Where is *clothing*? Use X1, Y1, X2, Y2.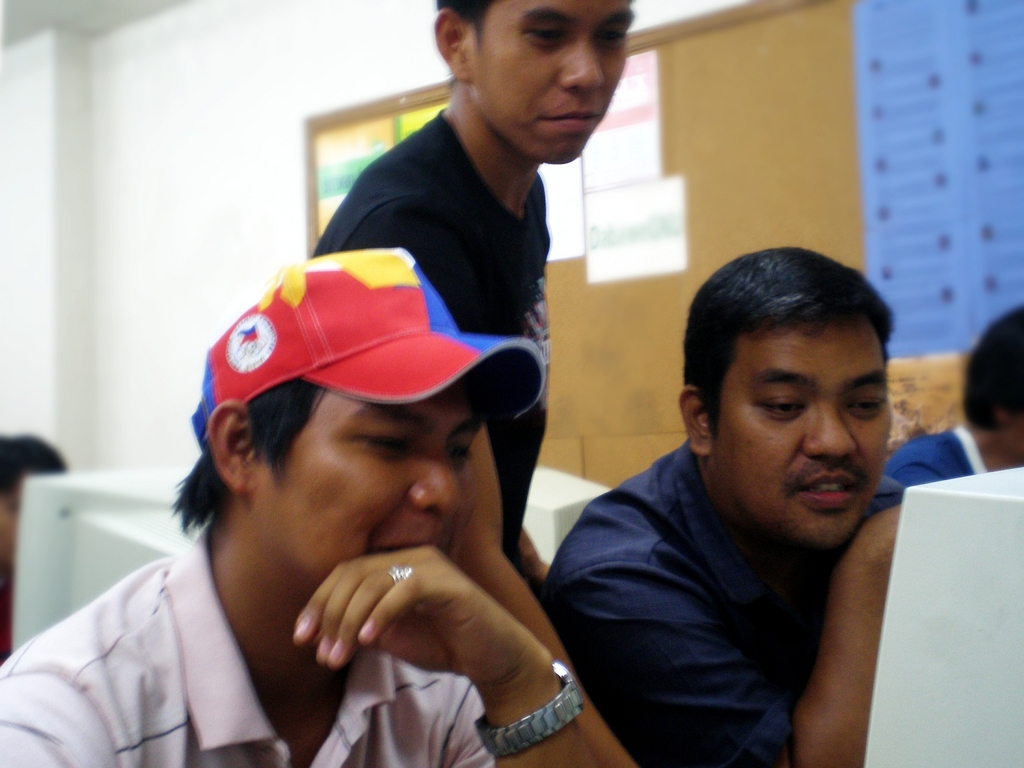
886, 424, 985, 486.
